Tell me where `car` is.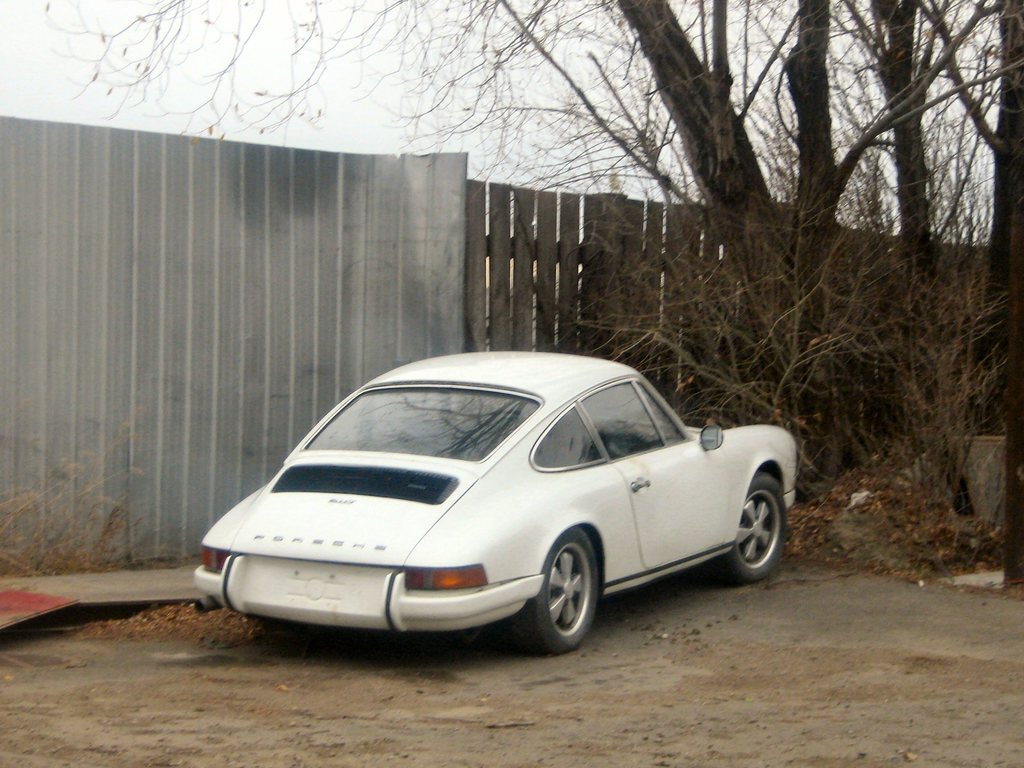
`car` is at 189,359,797,659.
